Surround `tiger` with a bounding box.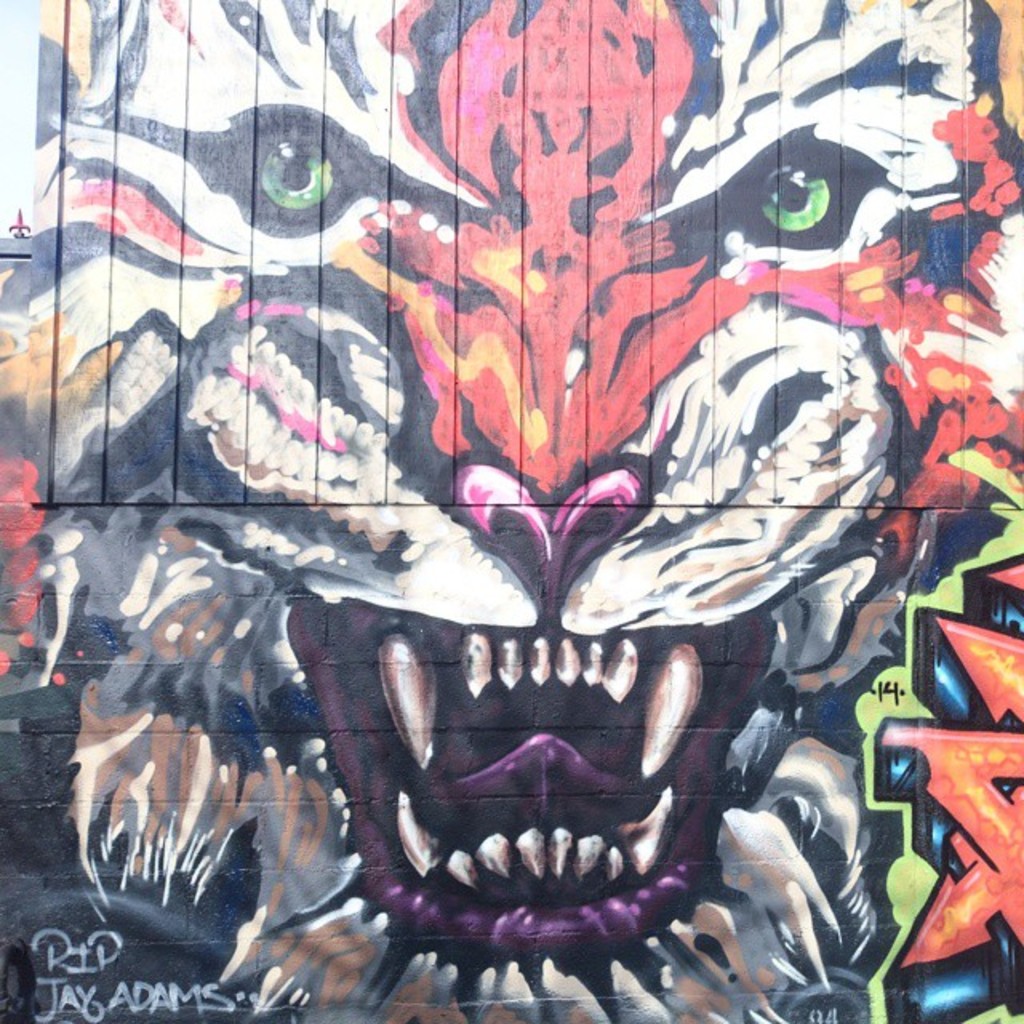
pyautogui.locateOnScreen(0, 0, 1022, 1022).
